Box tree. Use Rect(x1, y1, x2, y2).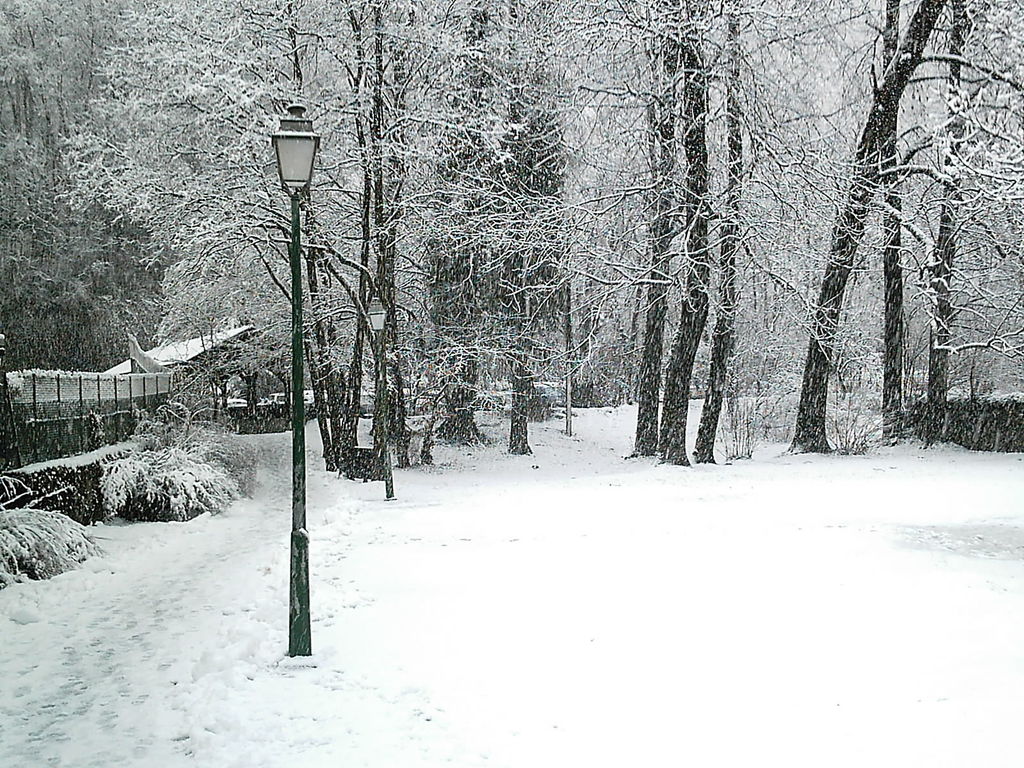
Rect(0, 60, 155, 411).
